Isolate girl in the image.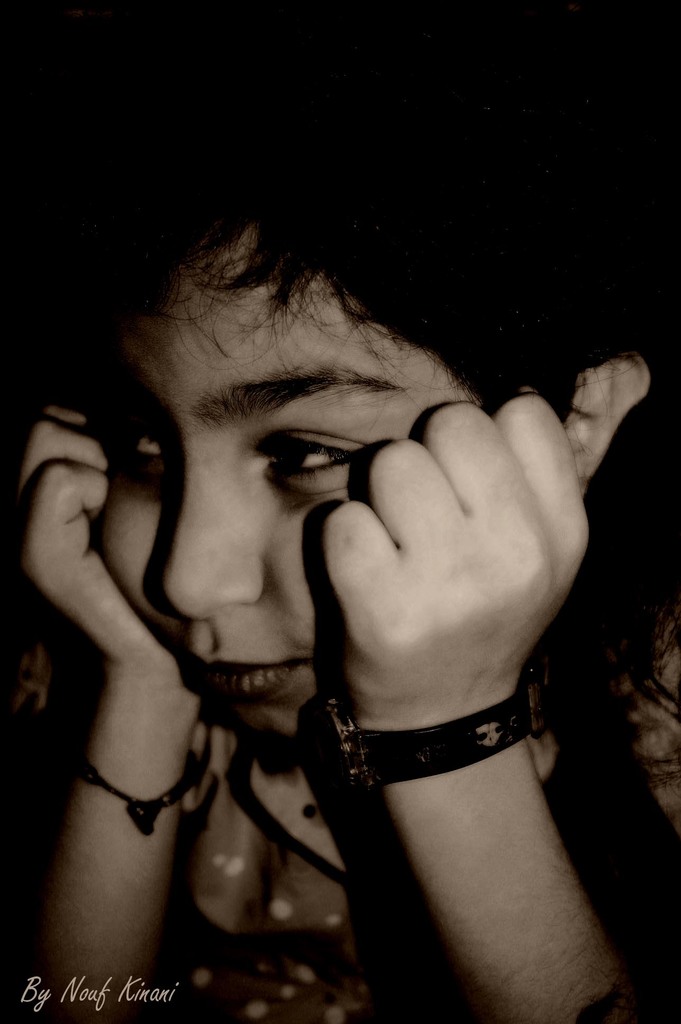
Isolated region: pyautogui.locateOnScreen(0, 144, 680, 1023).
